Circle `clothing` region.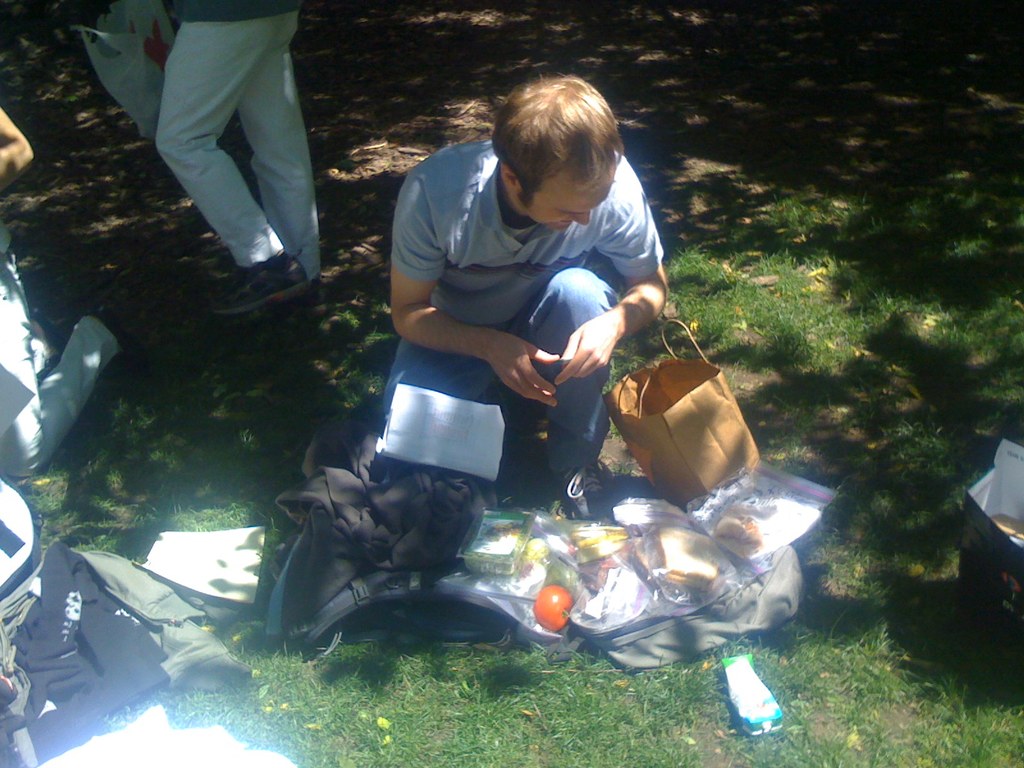
Region: (363, 98, 683, 532).
